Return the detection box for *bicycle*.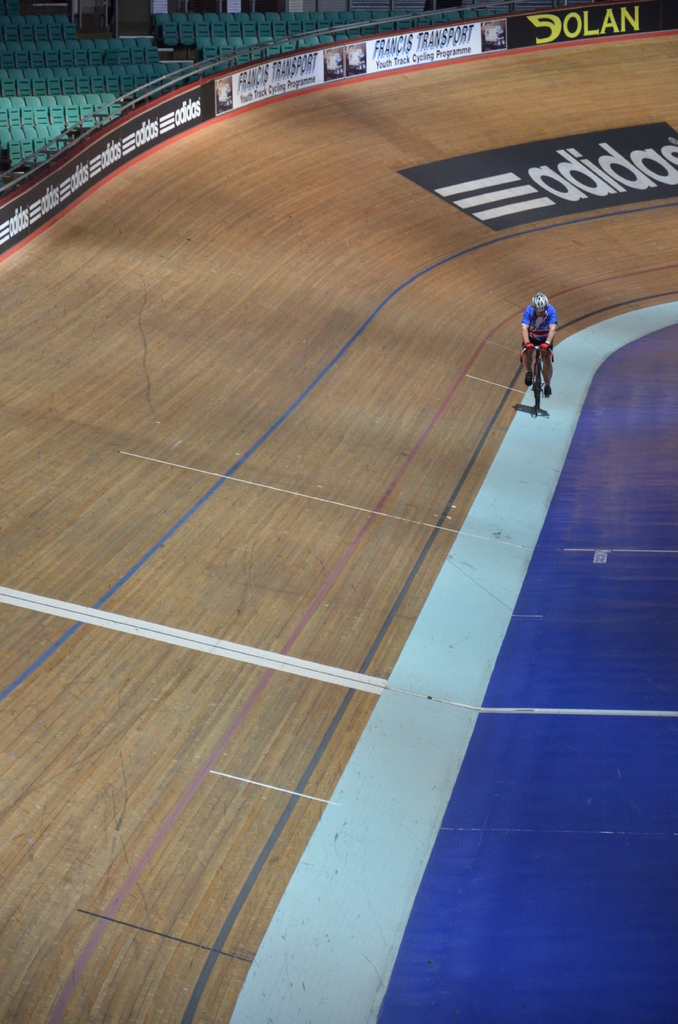
bbox=(517, 339, 556, 408).
